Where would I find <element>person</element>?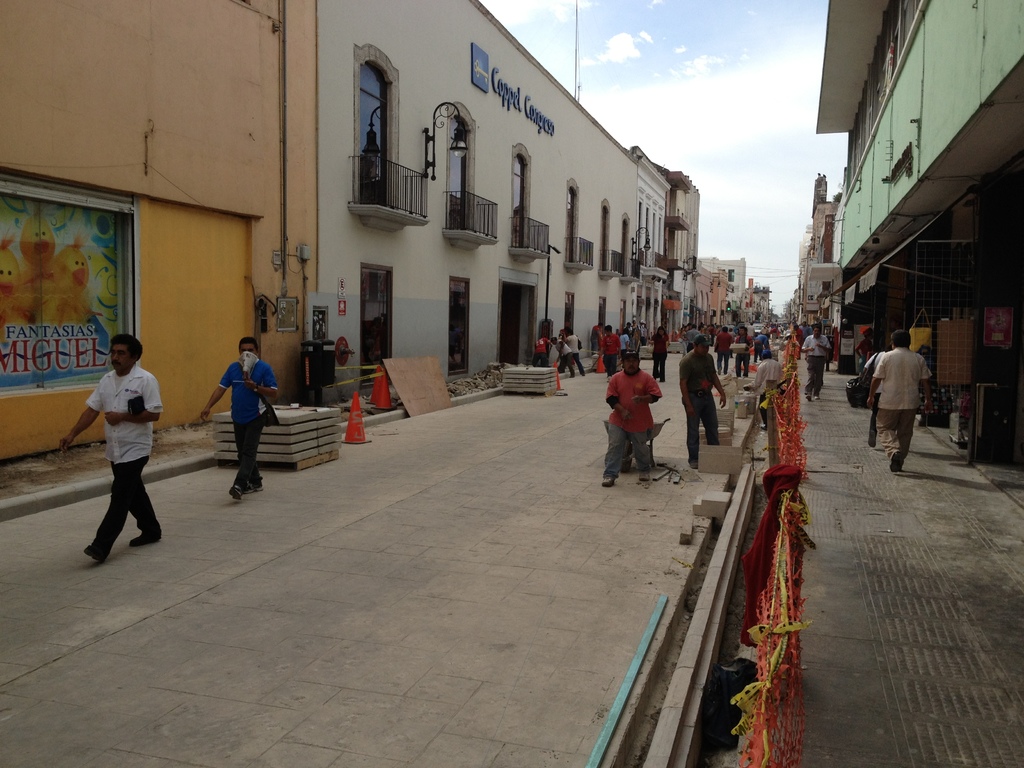
At (749,332,772,360).
